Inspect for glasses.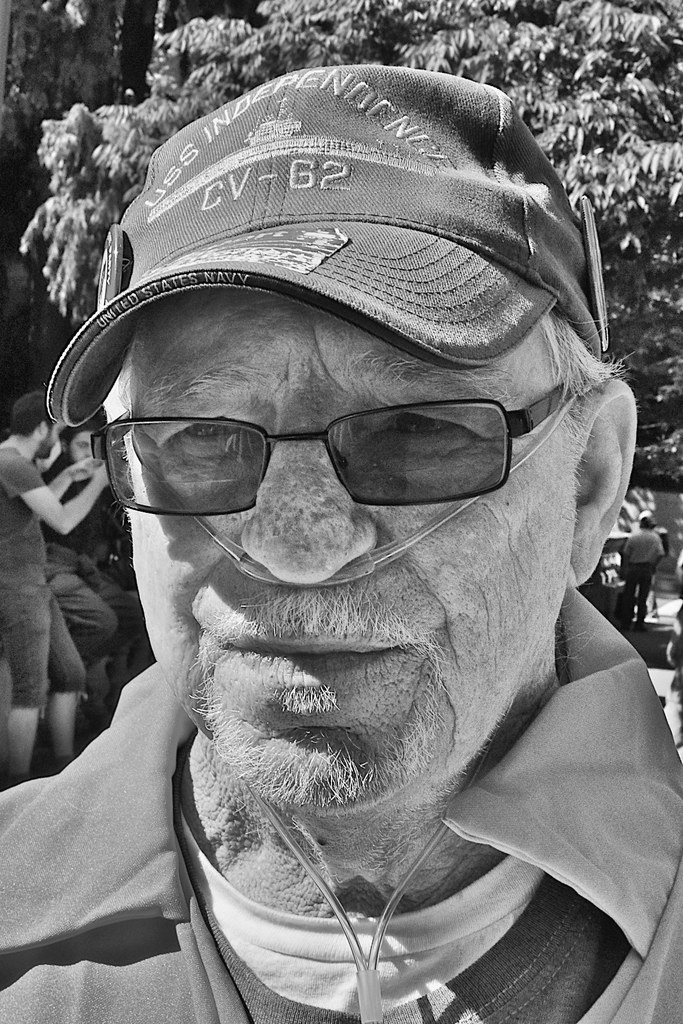
Inspection: rect(88, 351, 590, 529).
